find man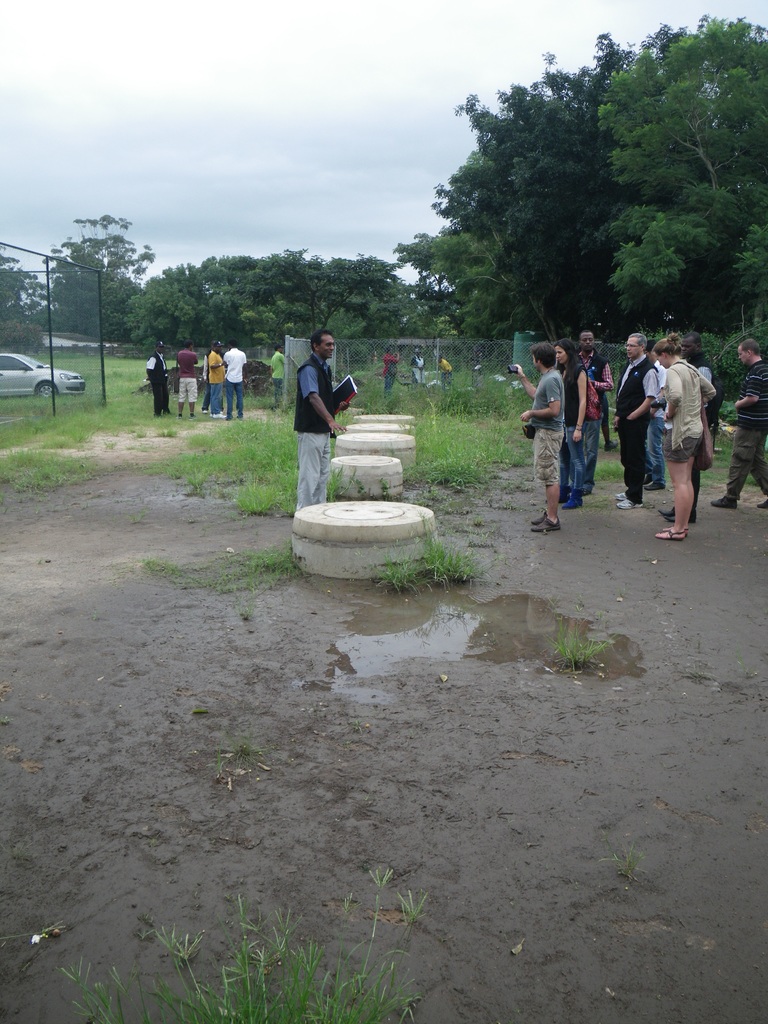
bbox(232, 342, 242, 419)
